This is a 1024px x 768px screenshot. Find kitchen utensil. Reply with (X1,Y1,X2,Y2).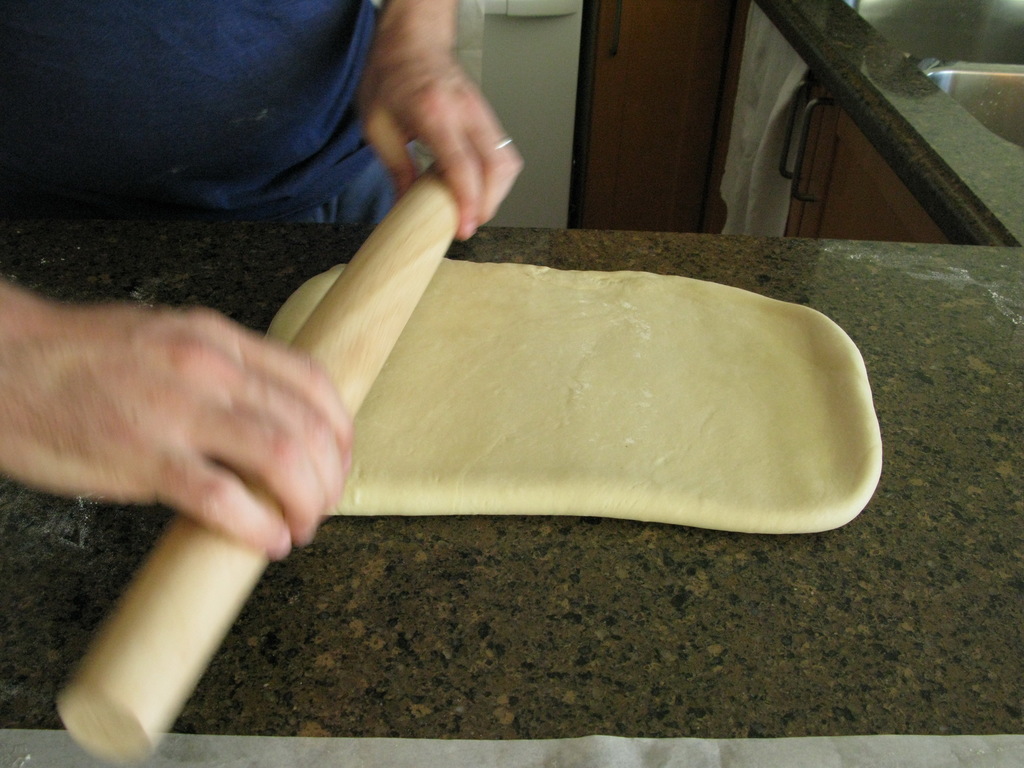
(52,162,460,766).
